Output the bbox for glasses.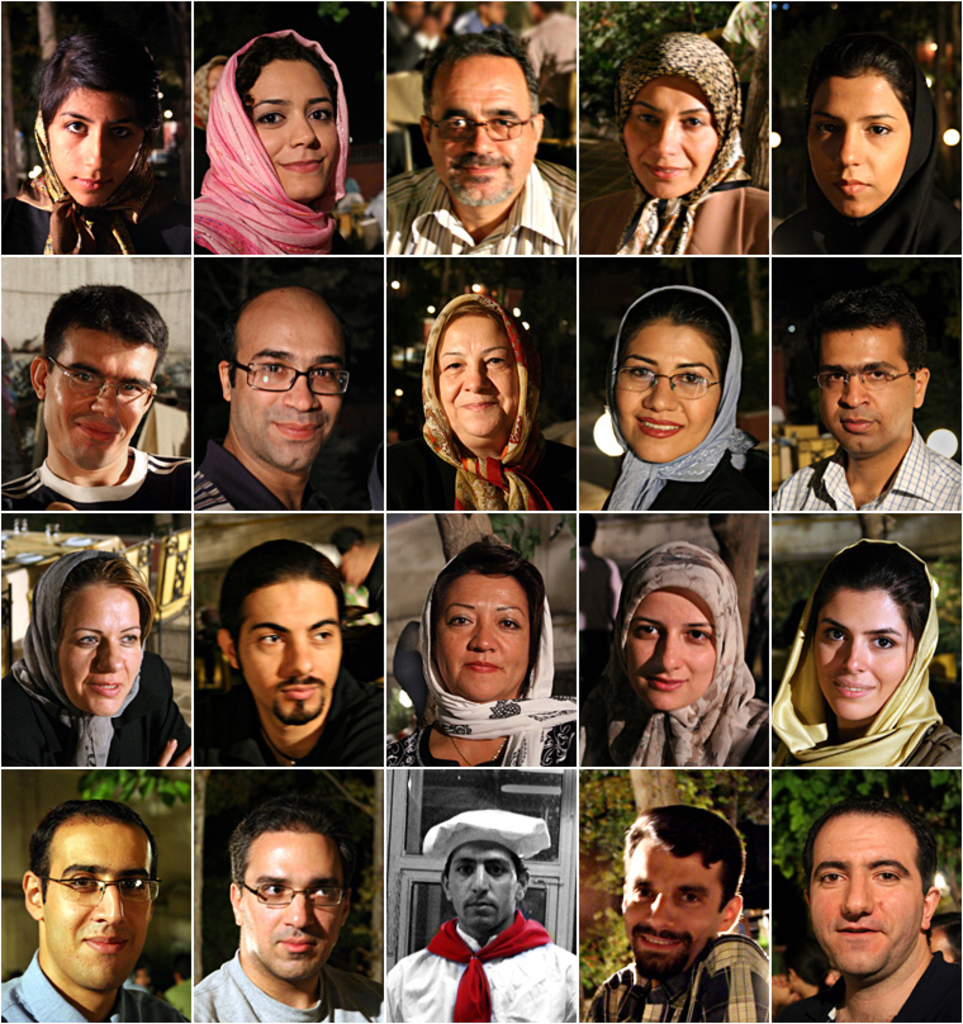
detection(42, 354, 153, 406).
